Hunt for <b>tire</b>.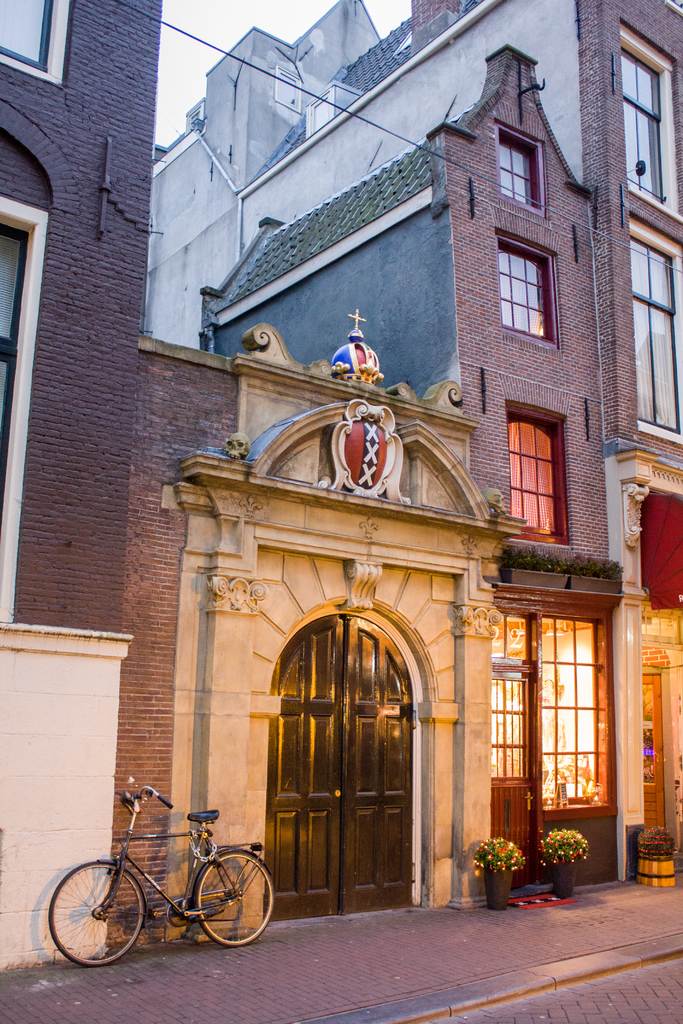
Hunted down at <bbox>44, 860, 144, 963</bbox>.
